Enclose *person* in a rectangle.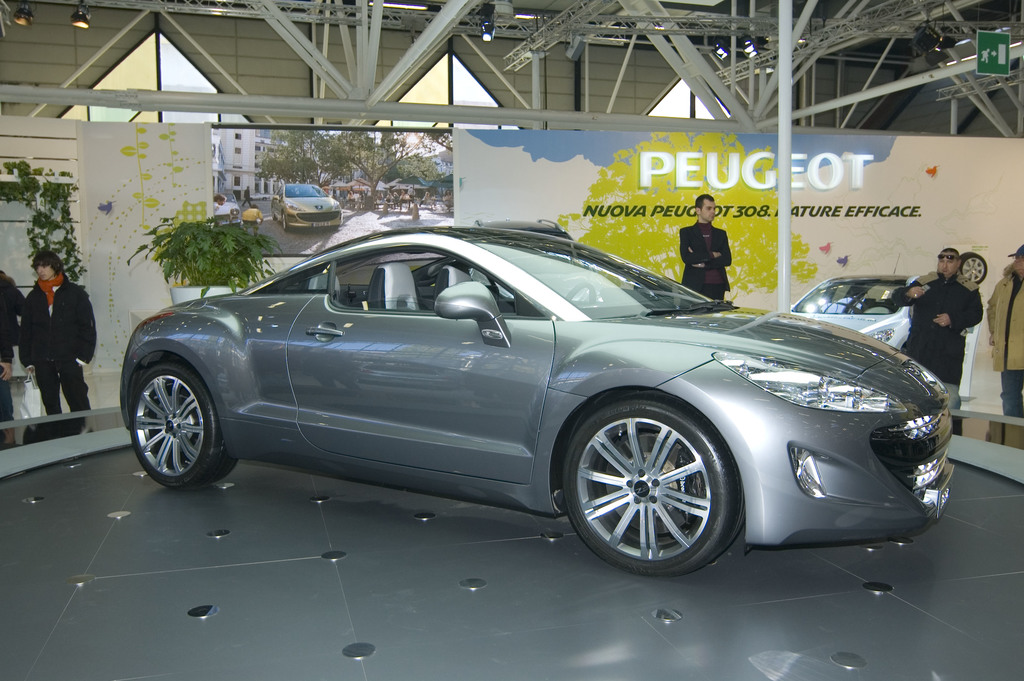
[left=215, top=192, right=225, bottom=219].
